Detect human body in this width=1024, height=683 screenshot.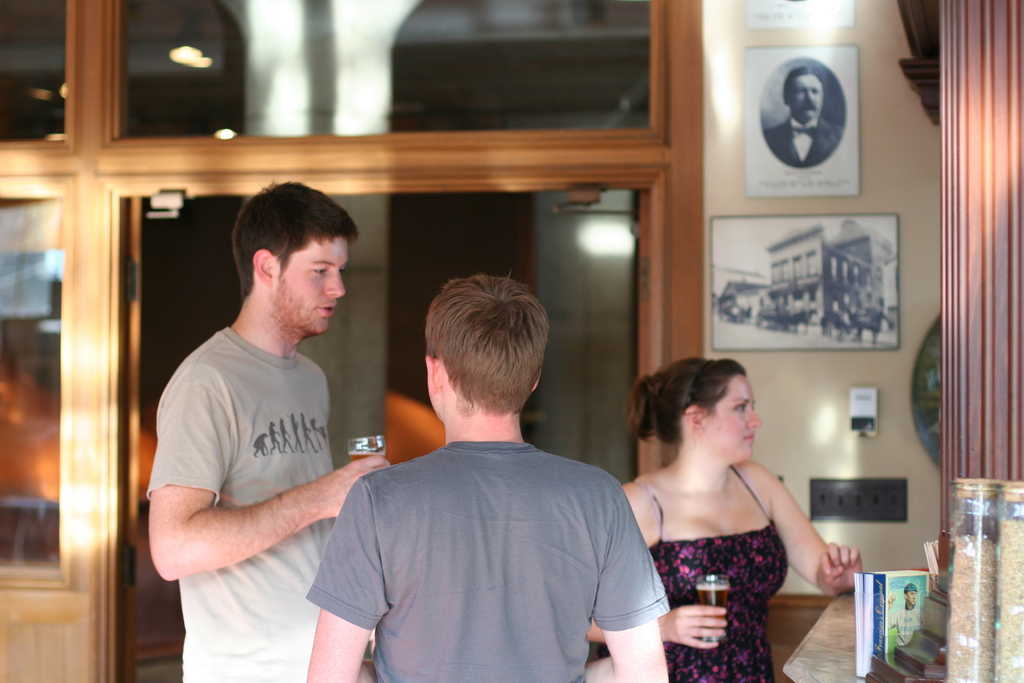
Detection: left=883, top=593, right=924, bottom=648.
